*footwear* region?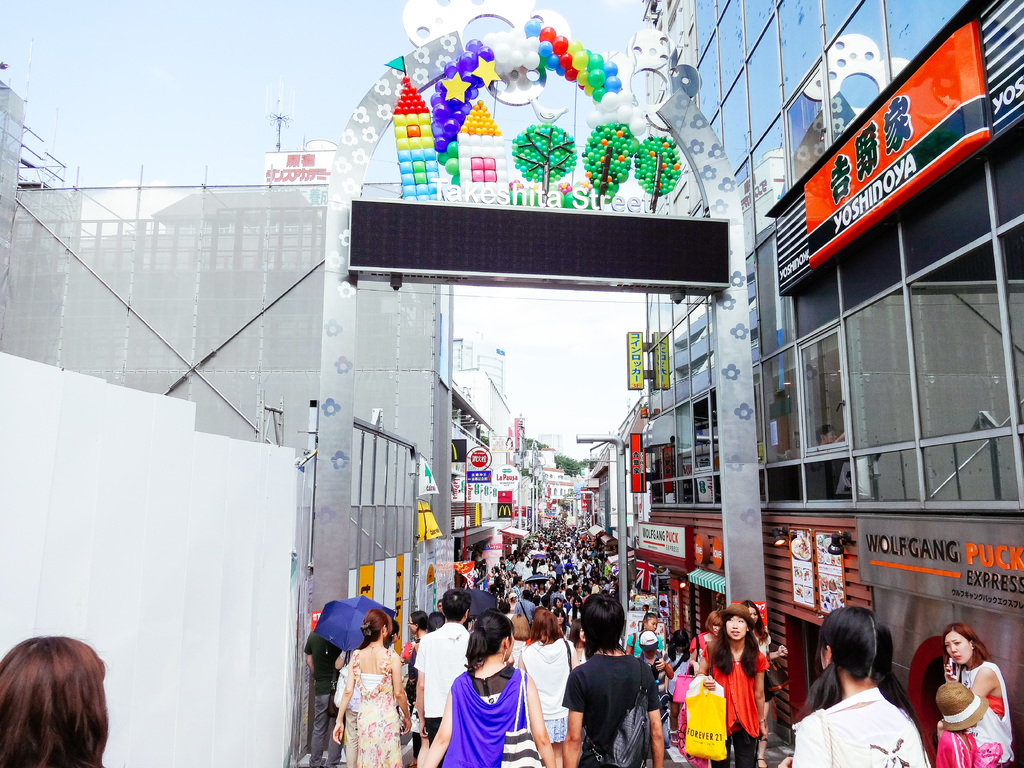
[x1=758, y1=758, x2=768, y2=767]
